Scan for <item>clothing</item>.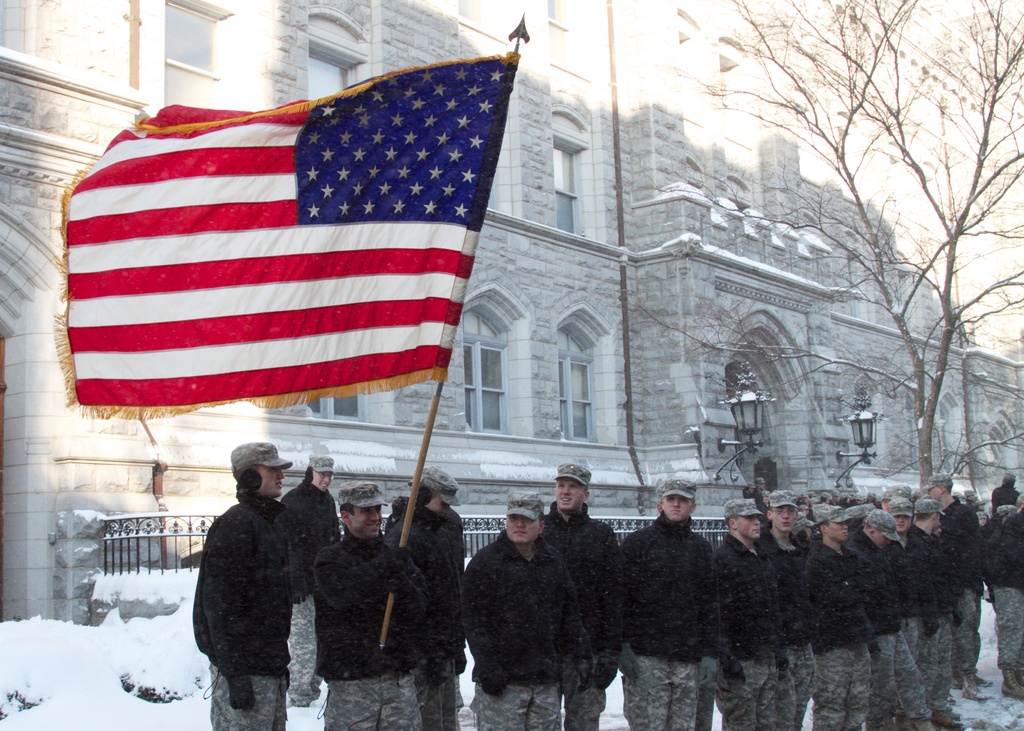
Scan result: 536,510,616,730.
